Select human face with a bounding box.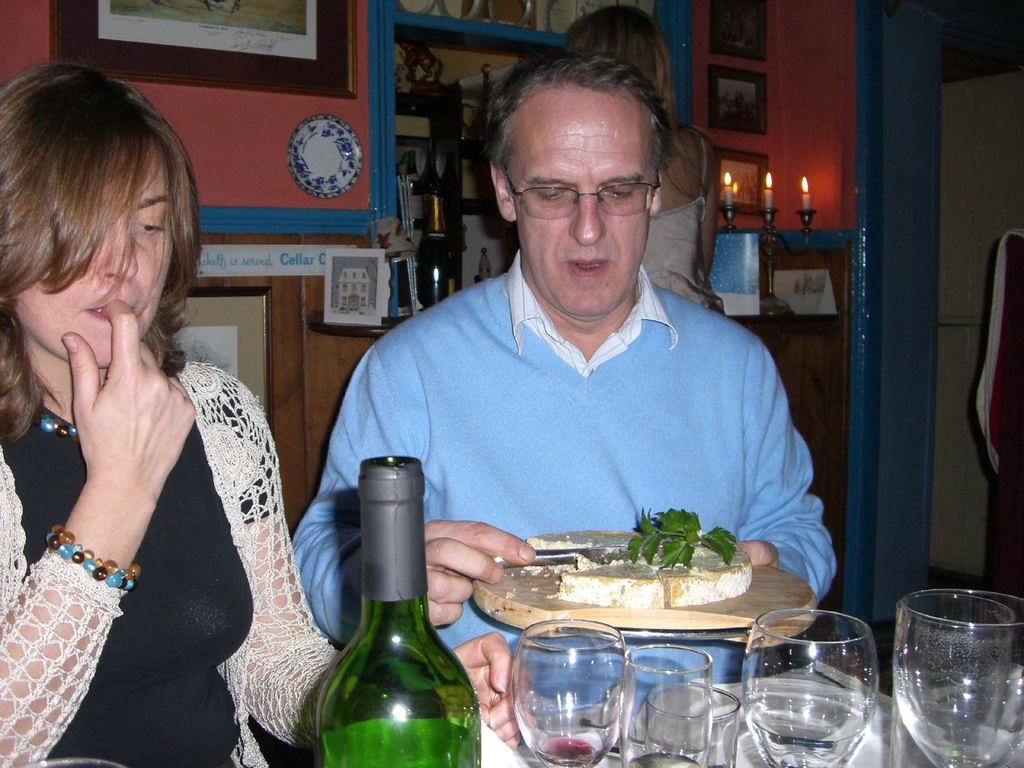
18, 150, 173, 364.
